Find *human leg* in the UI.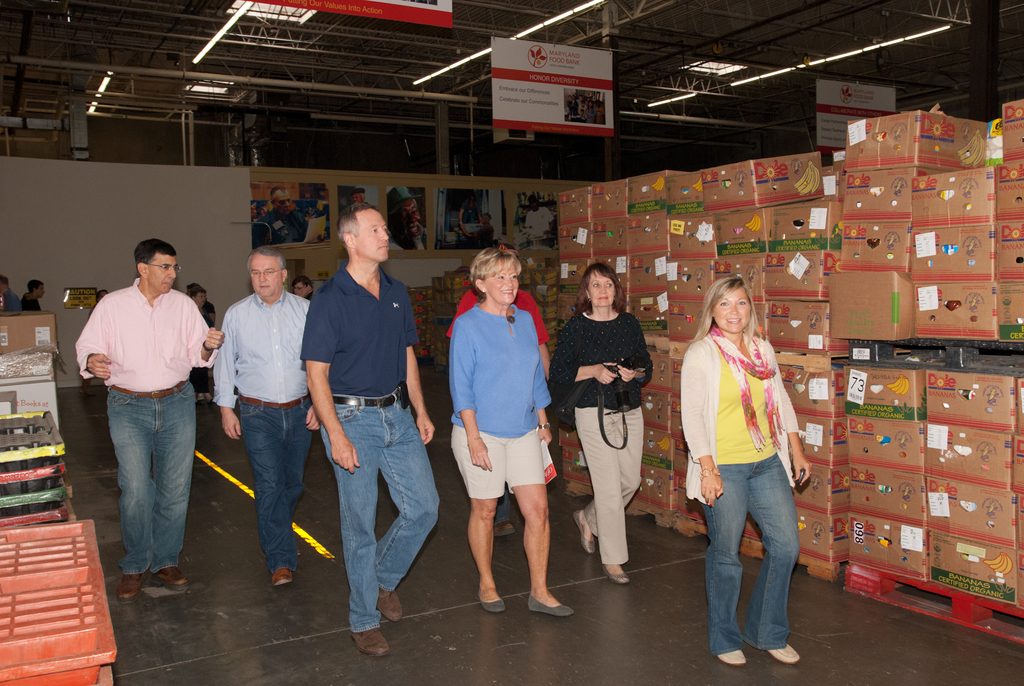
UI element at Rect(504, 419, 577, 617).
